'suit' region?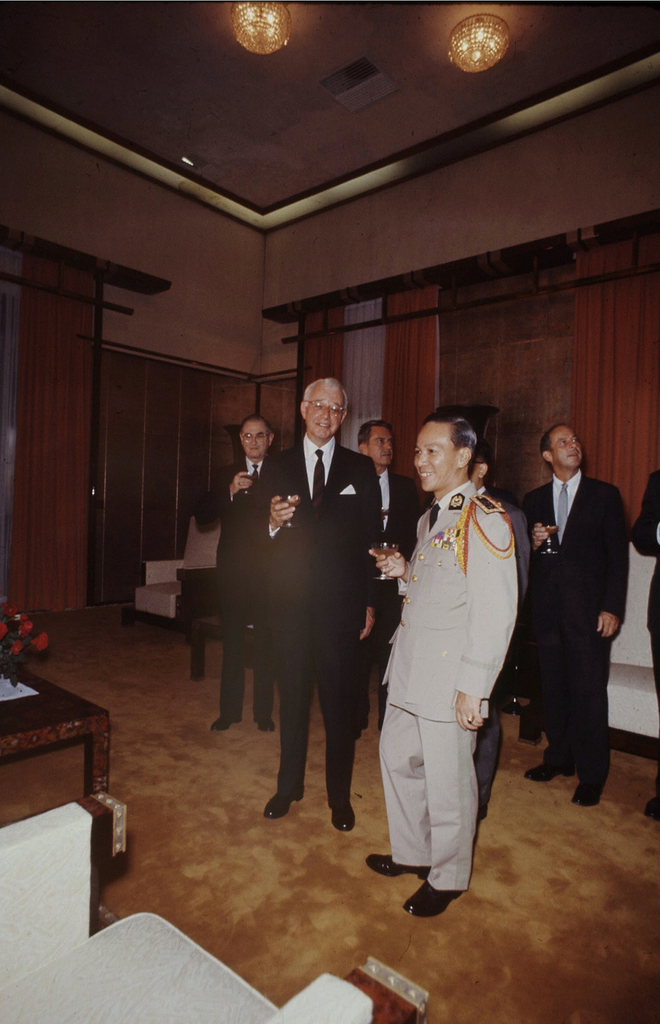
locate(193, 454, 275, 720)
